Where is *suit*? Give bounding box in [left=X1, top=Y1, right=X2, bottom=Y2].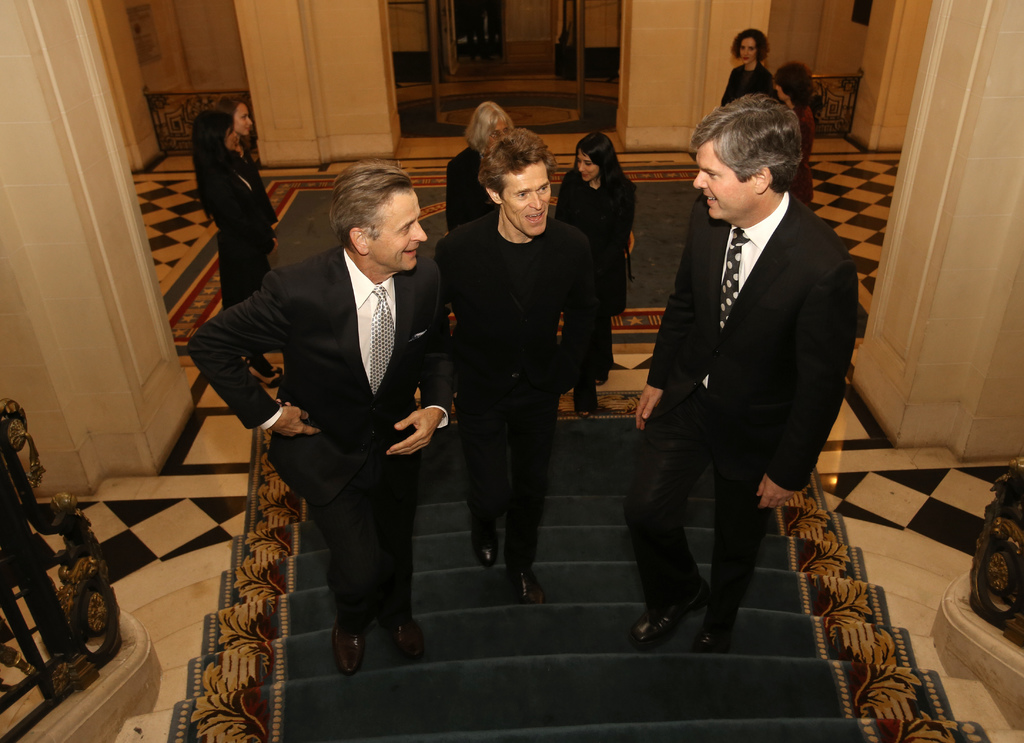
[left=431, top=218, right=593, bottom=577].
